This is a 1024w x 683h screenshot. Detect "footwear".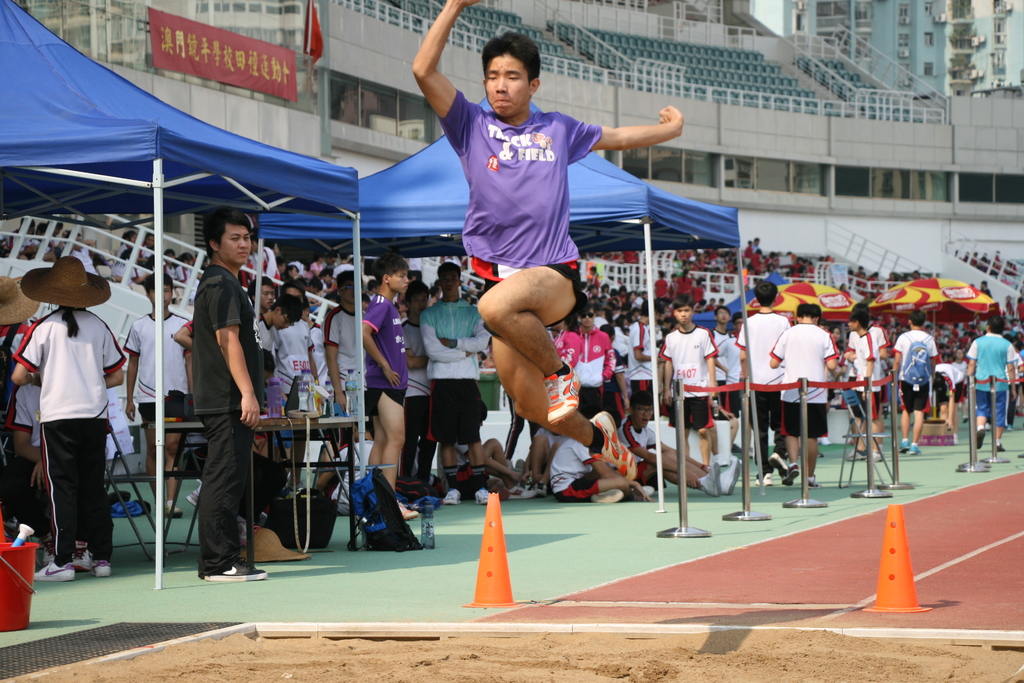
980,432,989,445.
